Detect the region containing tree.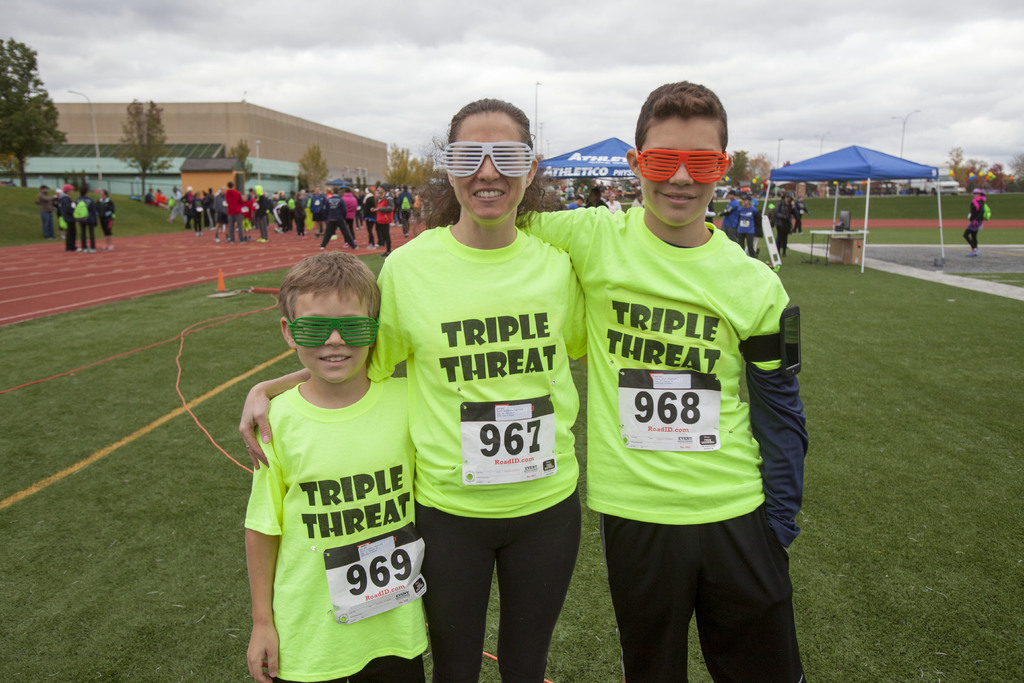
289/136/325/190.
